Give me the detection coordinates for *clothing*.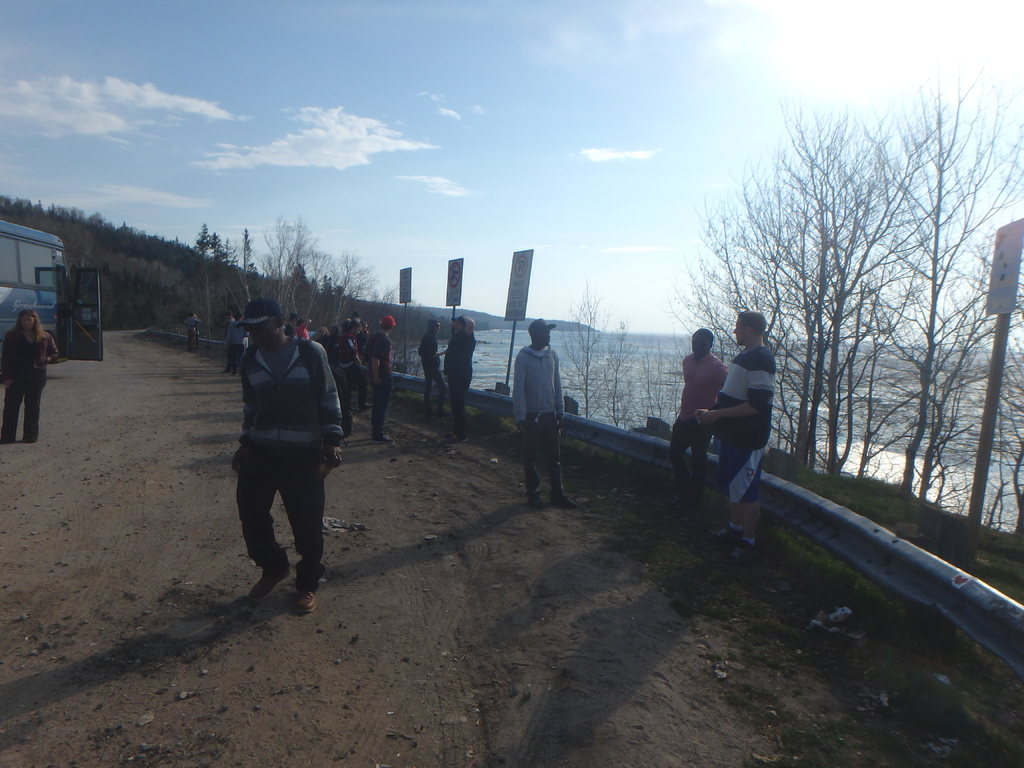
bbox=(445, 319, 478, 430).
